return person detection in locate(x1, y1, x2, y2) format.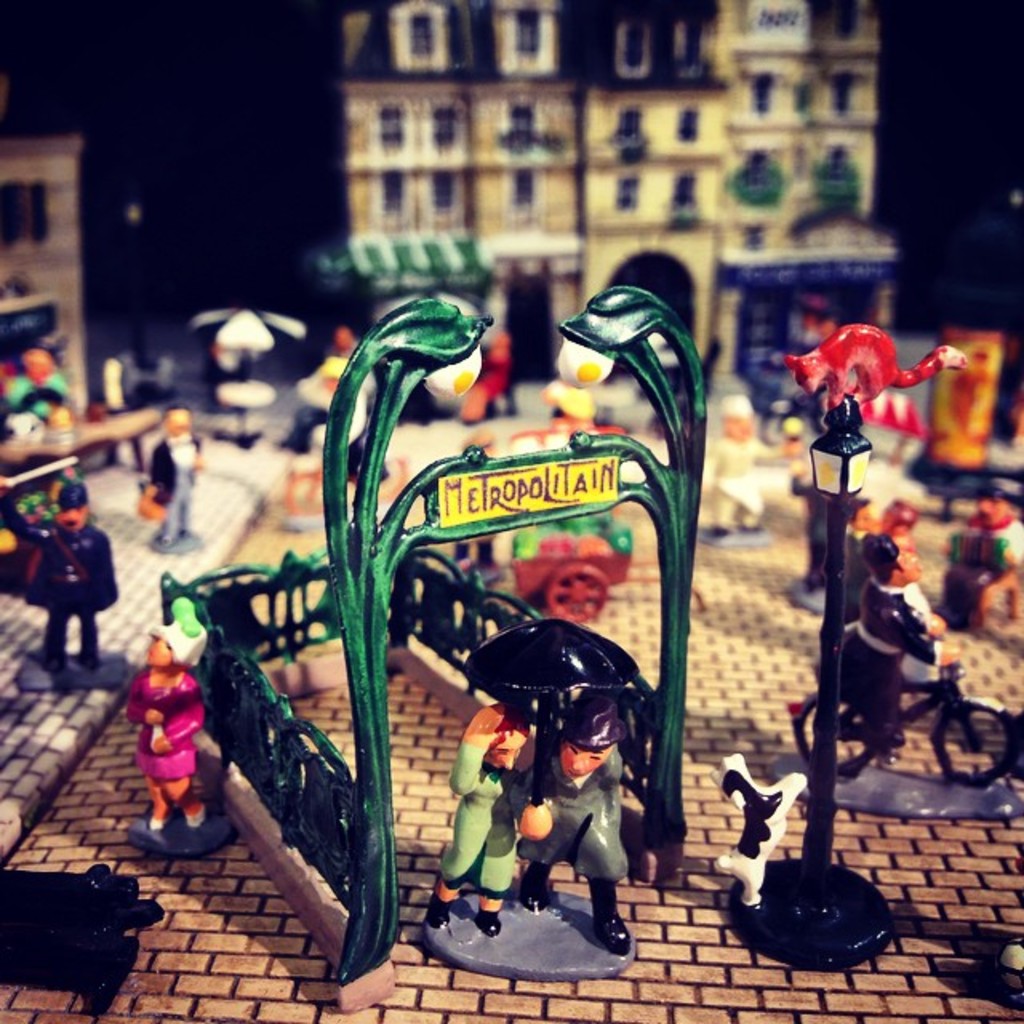
locate(427, 704, 538, 939).
